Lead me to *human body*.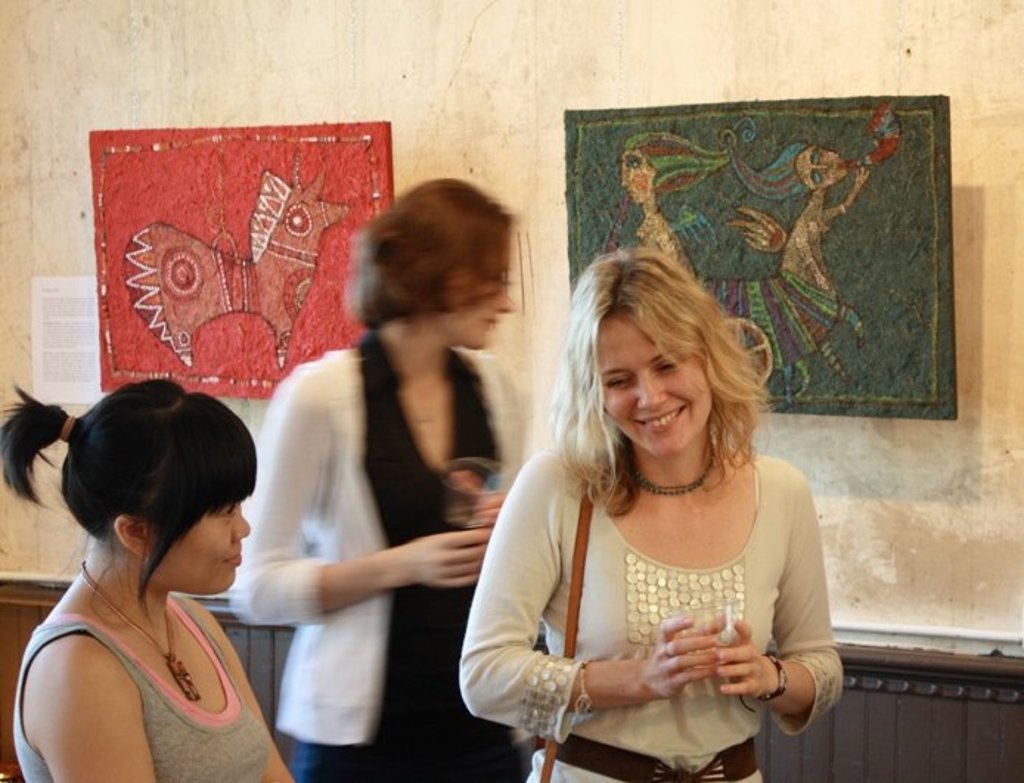
Lead to x1=457 y1=246 x2=845 y2=782.
